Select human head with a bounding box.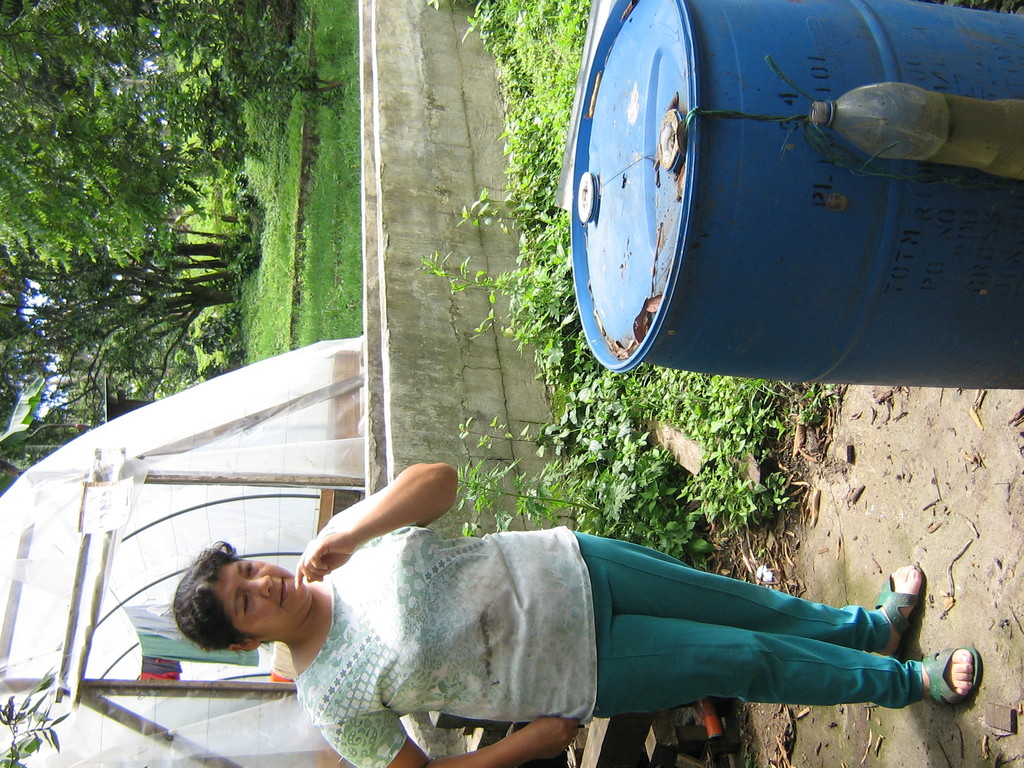
[183, 563, 304, 653].
